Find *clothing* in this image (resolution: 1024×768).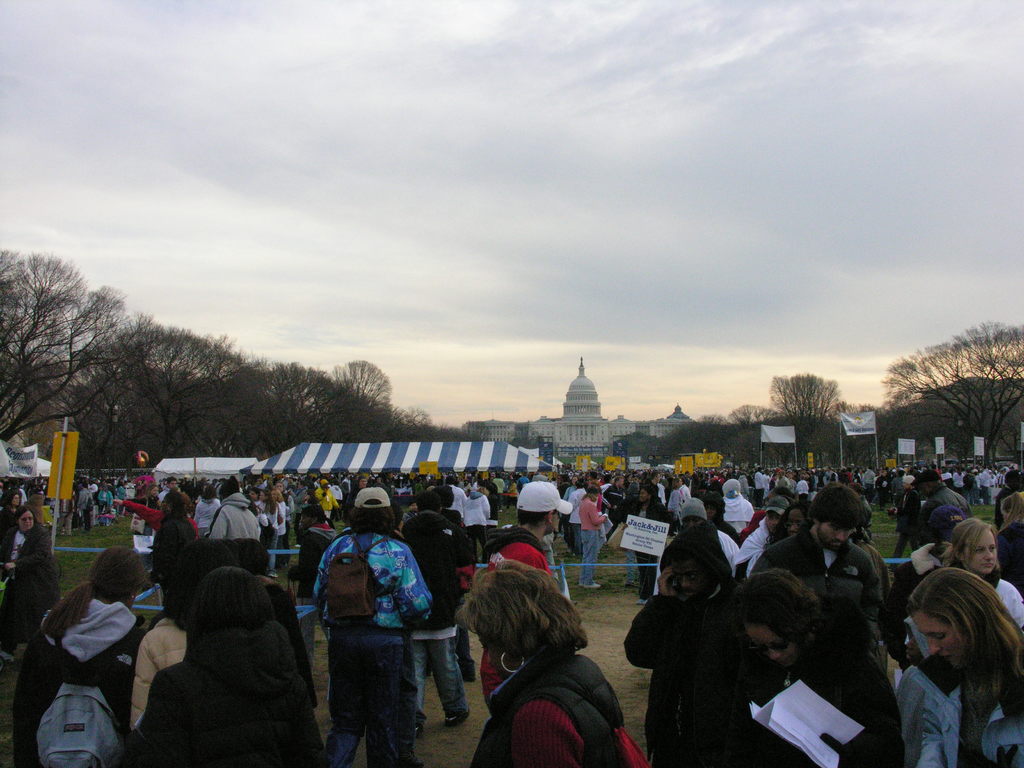
{"left": 914, "top": 483, "right": 976, "bottom": 545}.
